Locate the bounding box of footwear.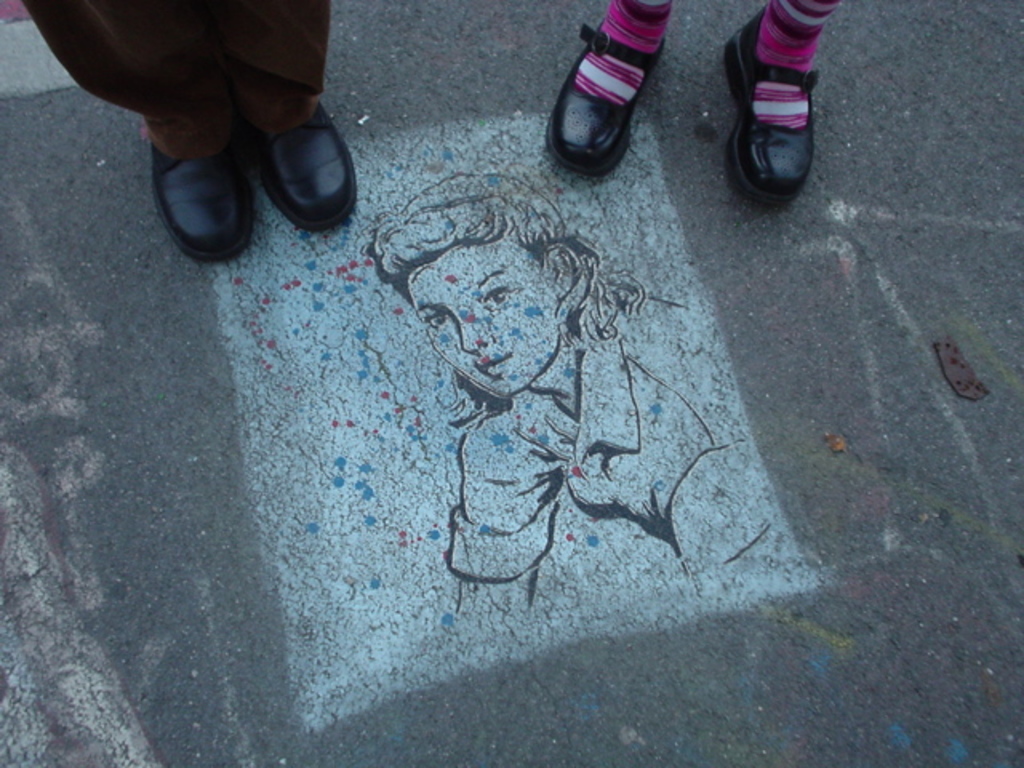
Bounding box: detection(546, 24, 669, 178).
